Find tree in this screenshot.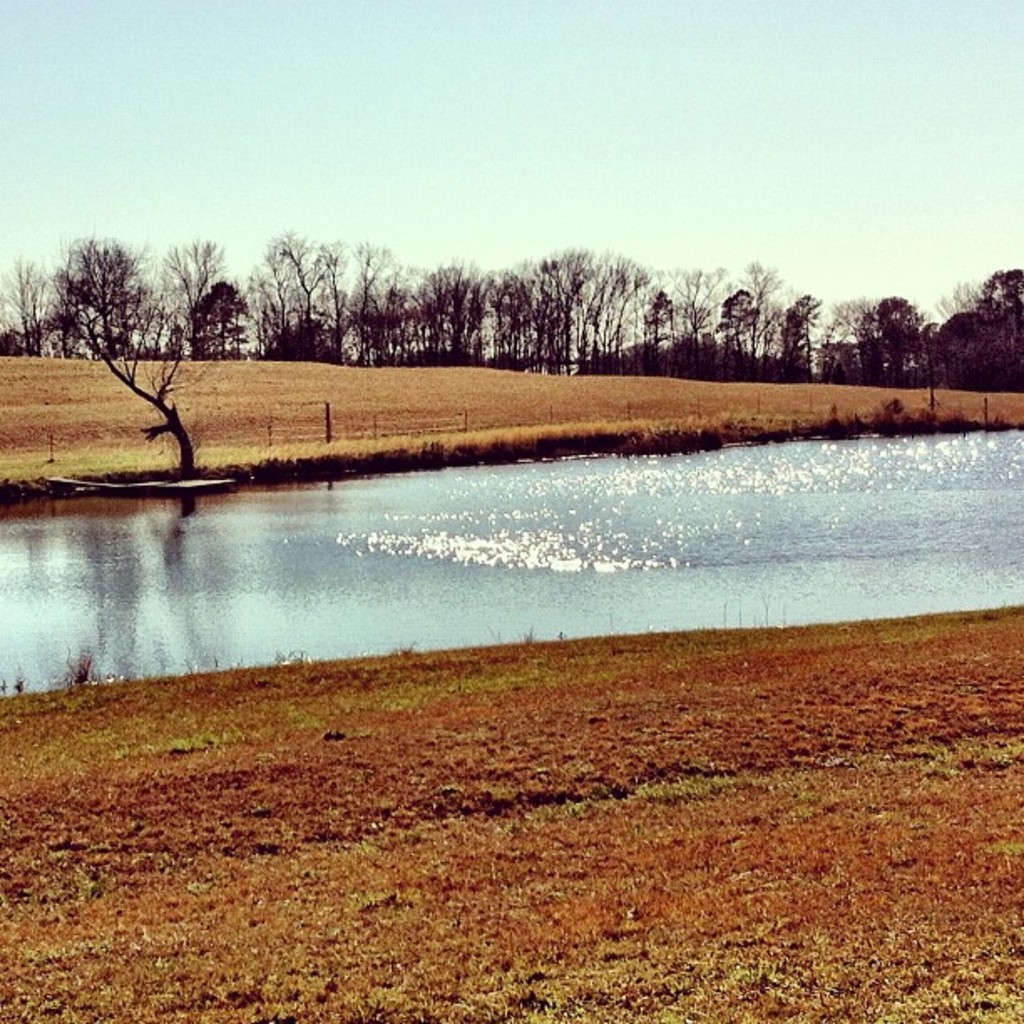
The bounding box for tree is BBox(0, 253, 49, 363).
